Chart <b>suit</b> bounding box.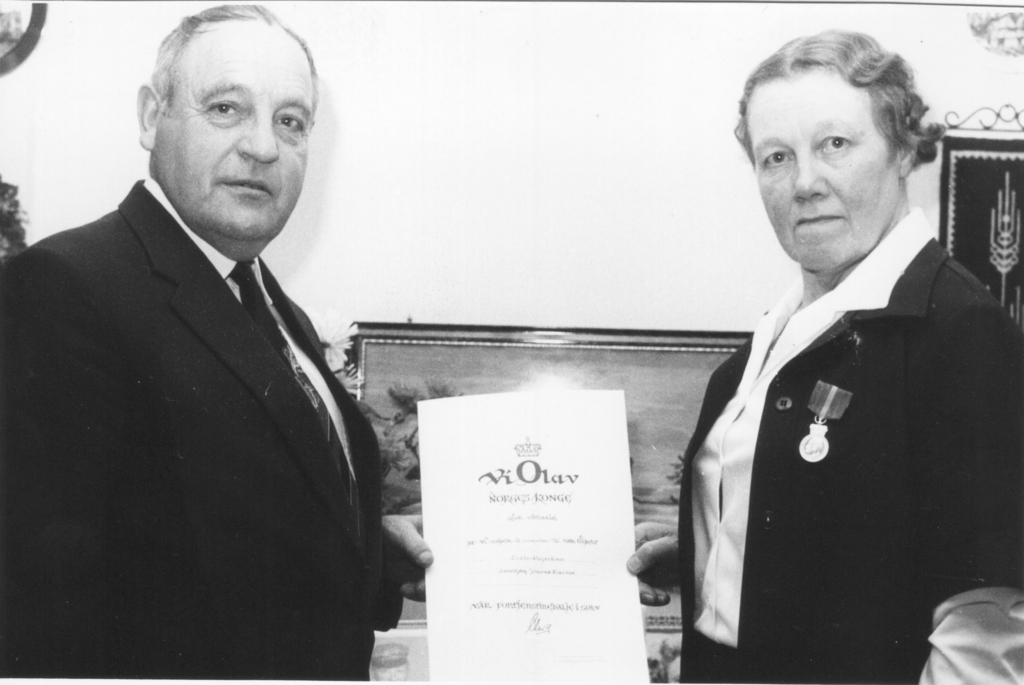
Charted: box(0, 174, 401, 681).
